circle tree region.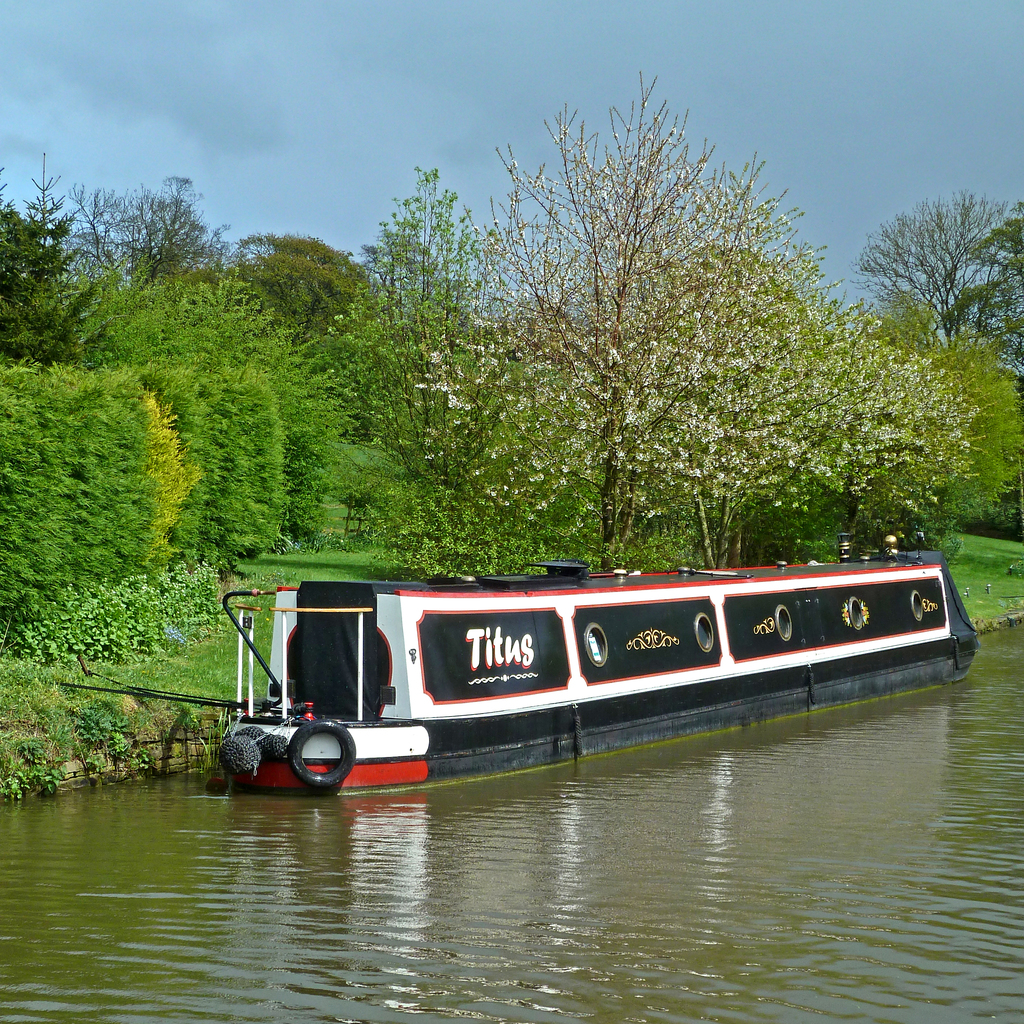
Region: x1=940, y1=207, x2=1023, y2=394.
